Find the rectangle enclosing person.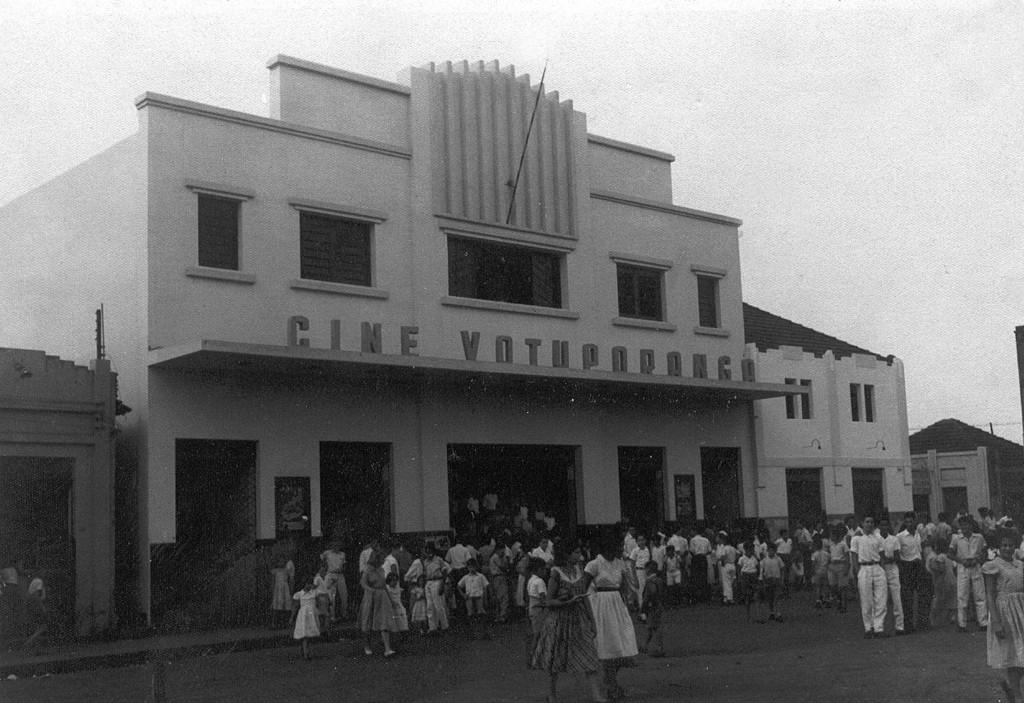
rect(0, 558, 24, 608).
